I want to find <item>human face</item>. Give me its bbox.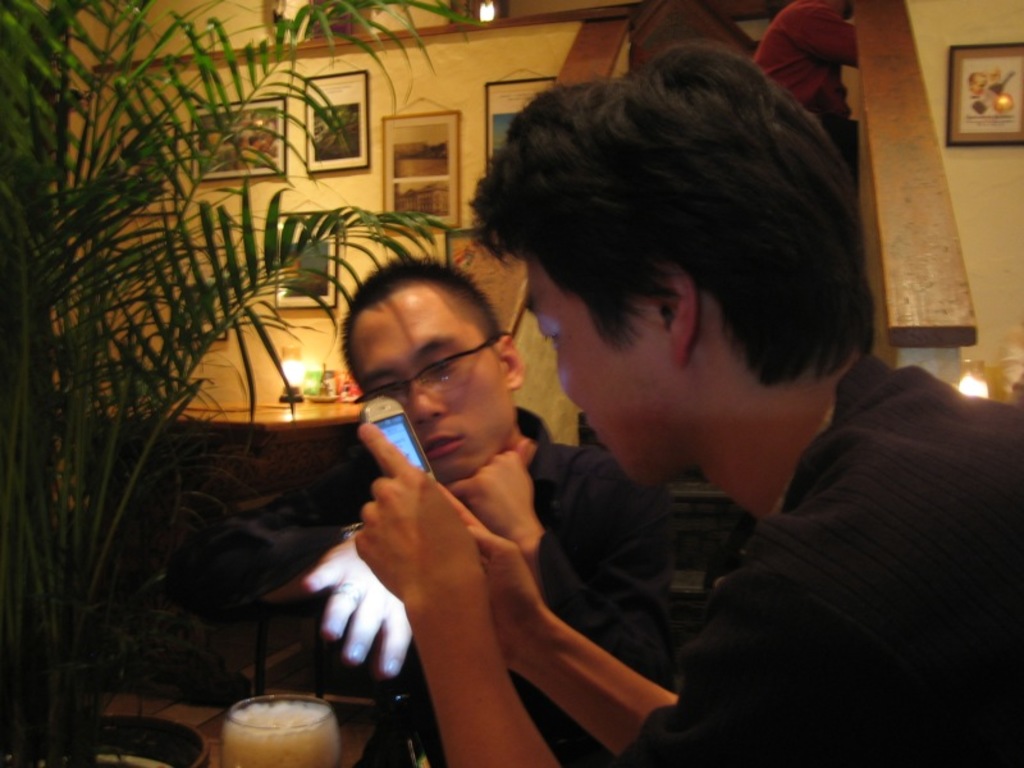
bbox(526, 251, 690, 488).
